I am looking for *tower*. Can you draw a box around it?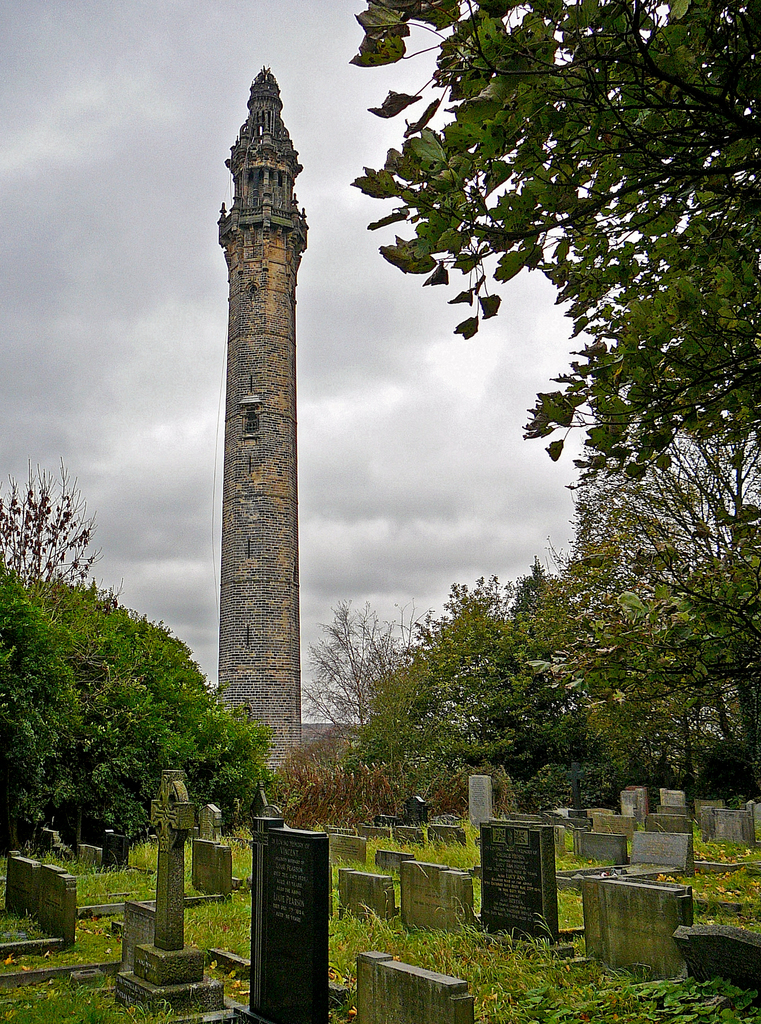
Sure, the bounding box is (177,62,339,735).
